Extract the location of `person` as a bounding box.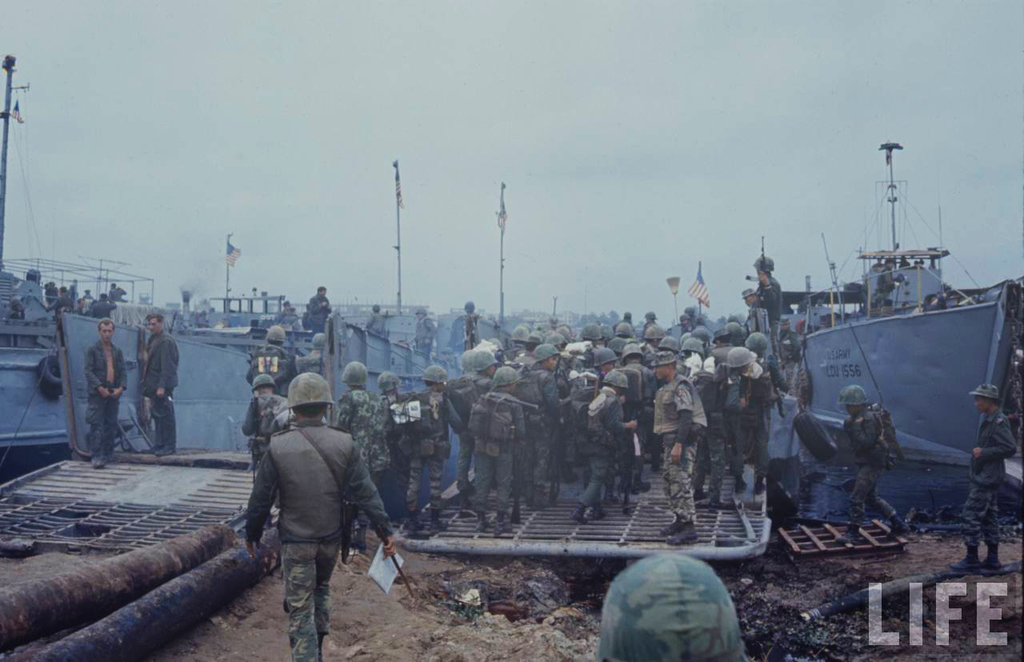
[462,299,480,348].
